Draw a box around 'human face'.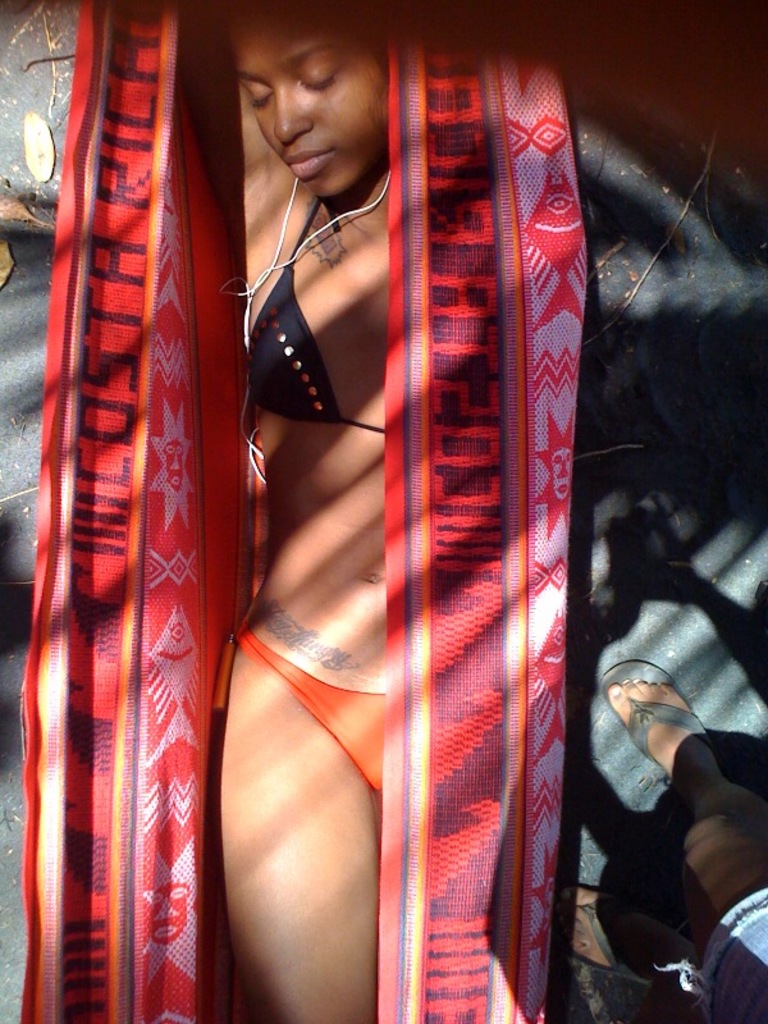
230,14,383,193.
